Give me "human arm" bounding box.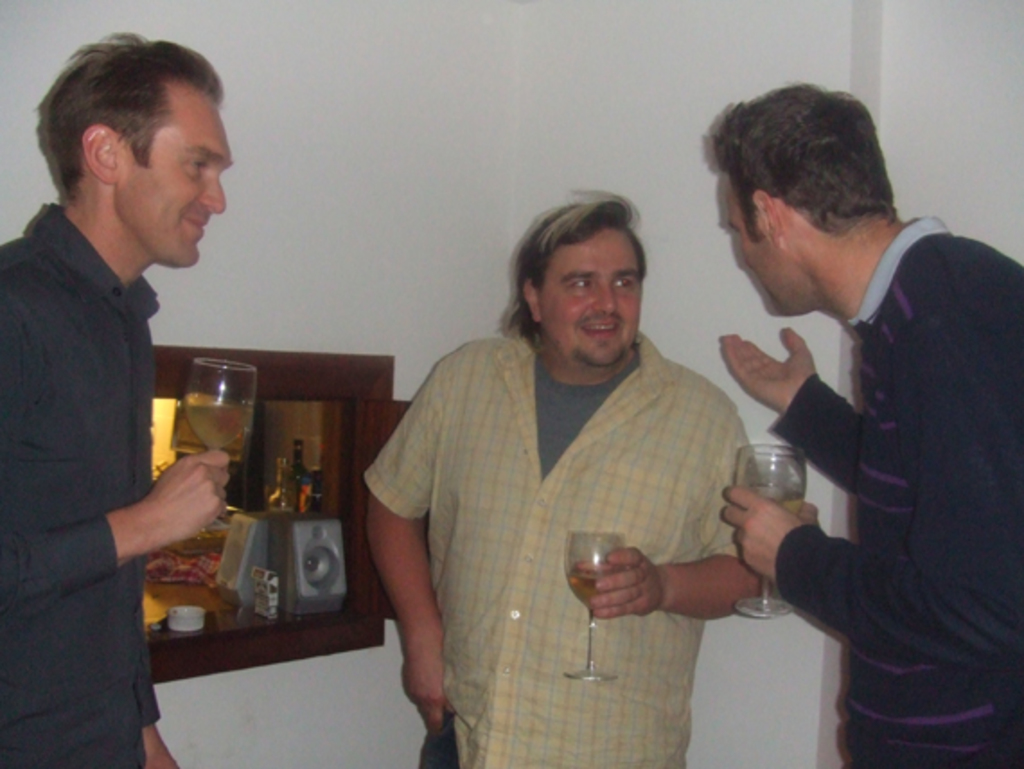
[x1=0, y1=259, x2=232, y2=625].
